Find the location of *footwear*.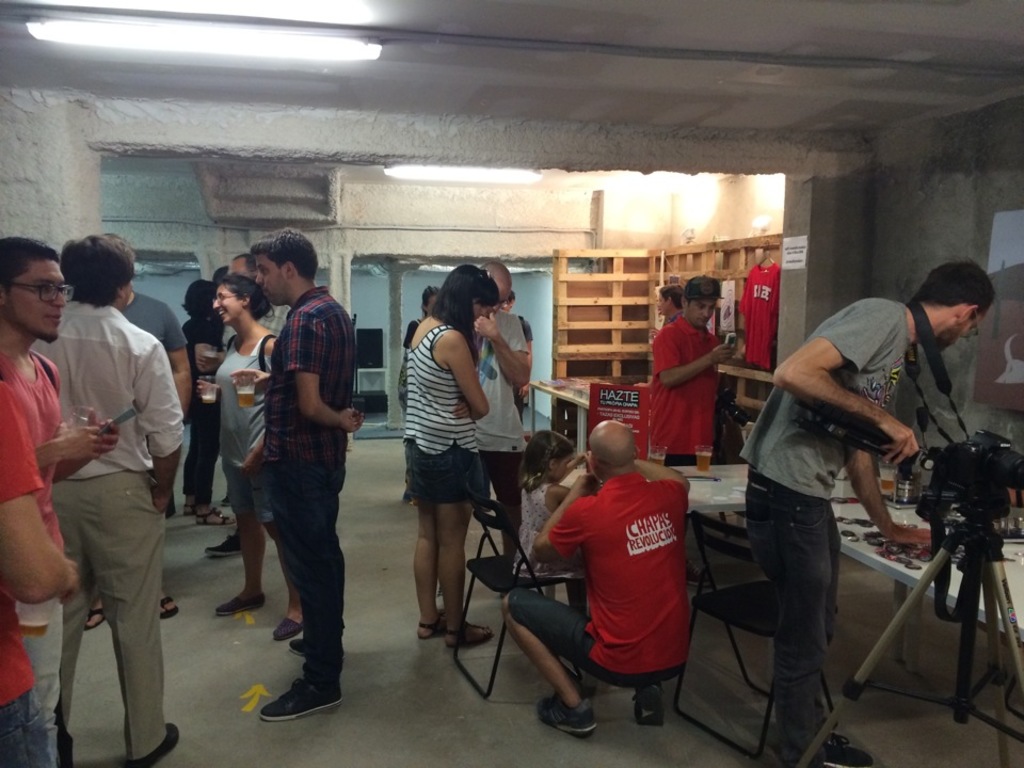
Location: [207, 526, 246, 561].
